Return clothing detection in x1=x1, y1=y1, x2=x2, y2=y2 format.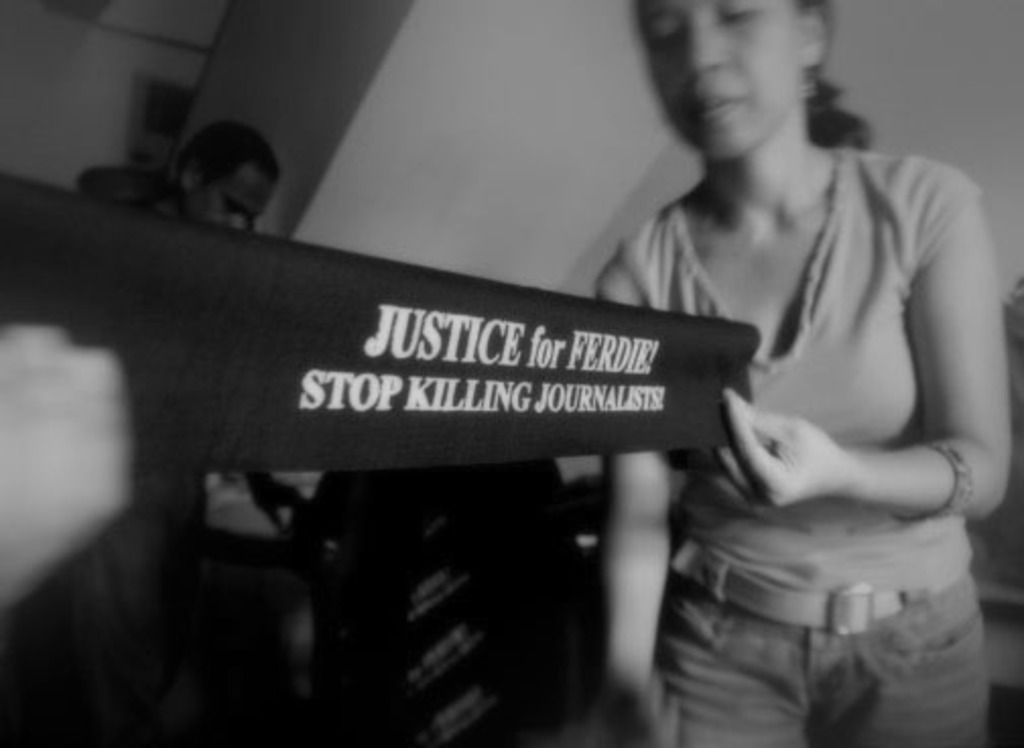
x1=75, y1=468, x2=234, y2=746.
